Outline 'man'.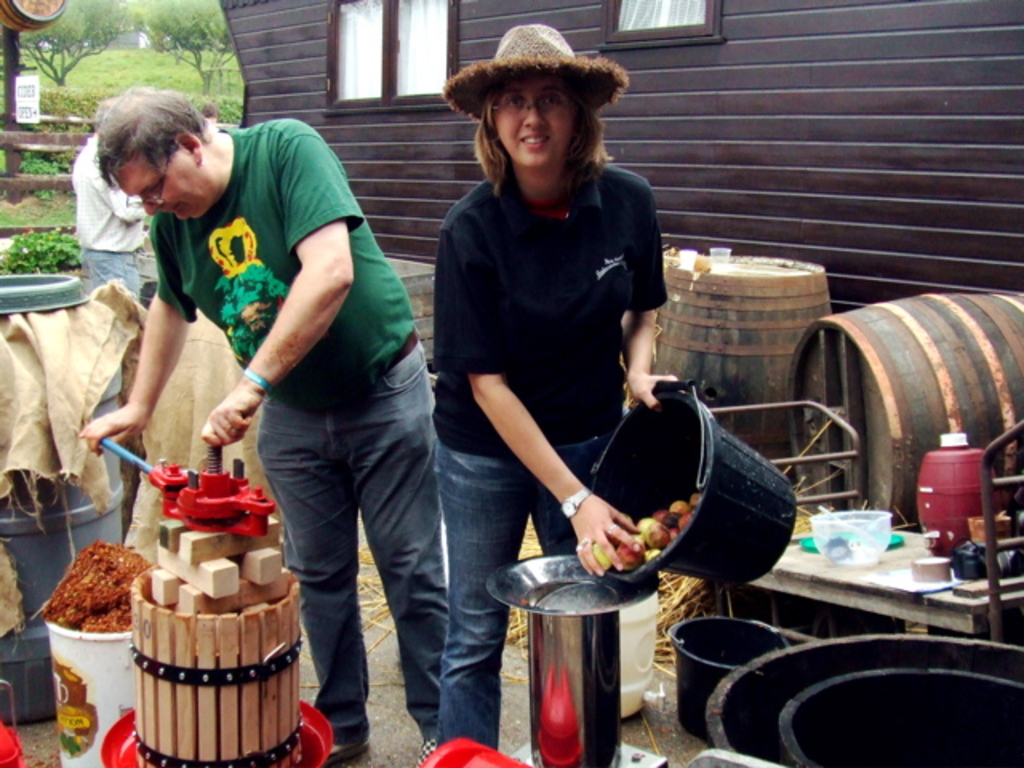
Outline: crop(70, 96, 142, 301).
